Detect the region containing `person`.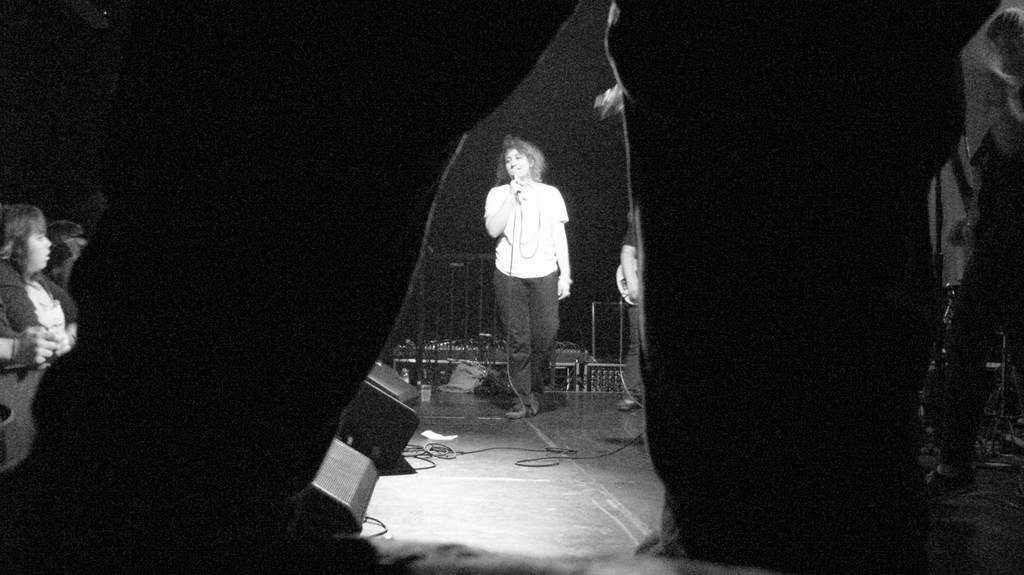
(x1=476, y1=127, x2=575, y2=416).
